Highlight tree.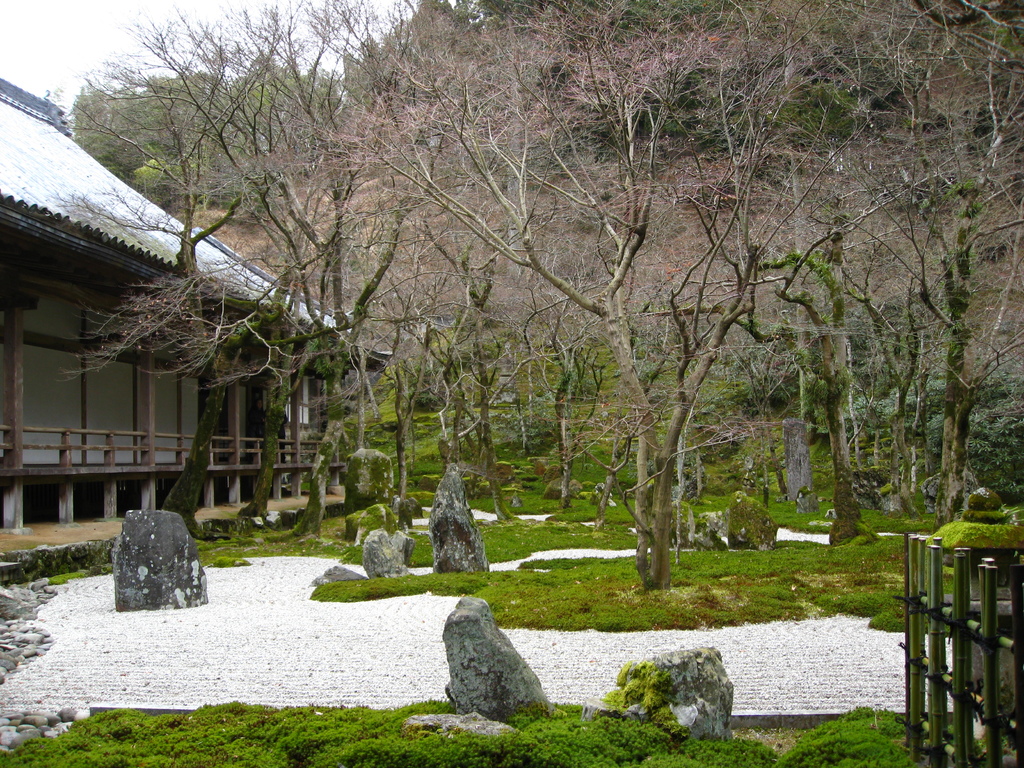
Highlighted region: bbox=(877, 0, 1023, 532).
